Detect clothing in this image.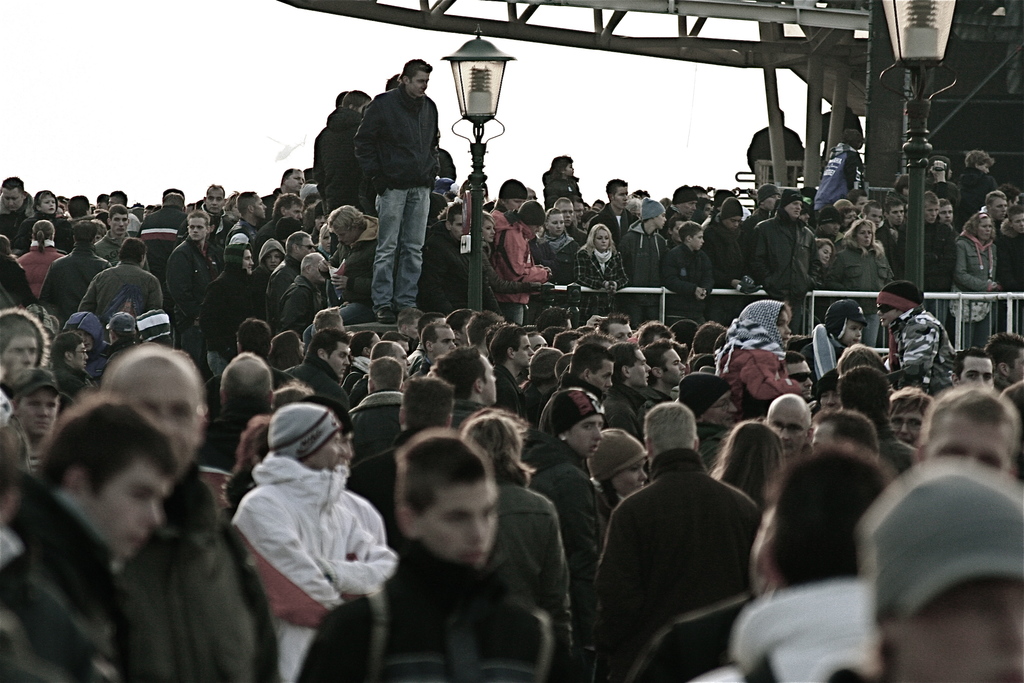
Detection: locate(587, 202, 637, 251).
